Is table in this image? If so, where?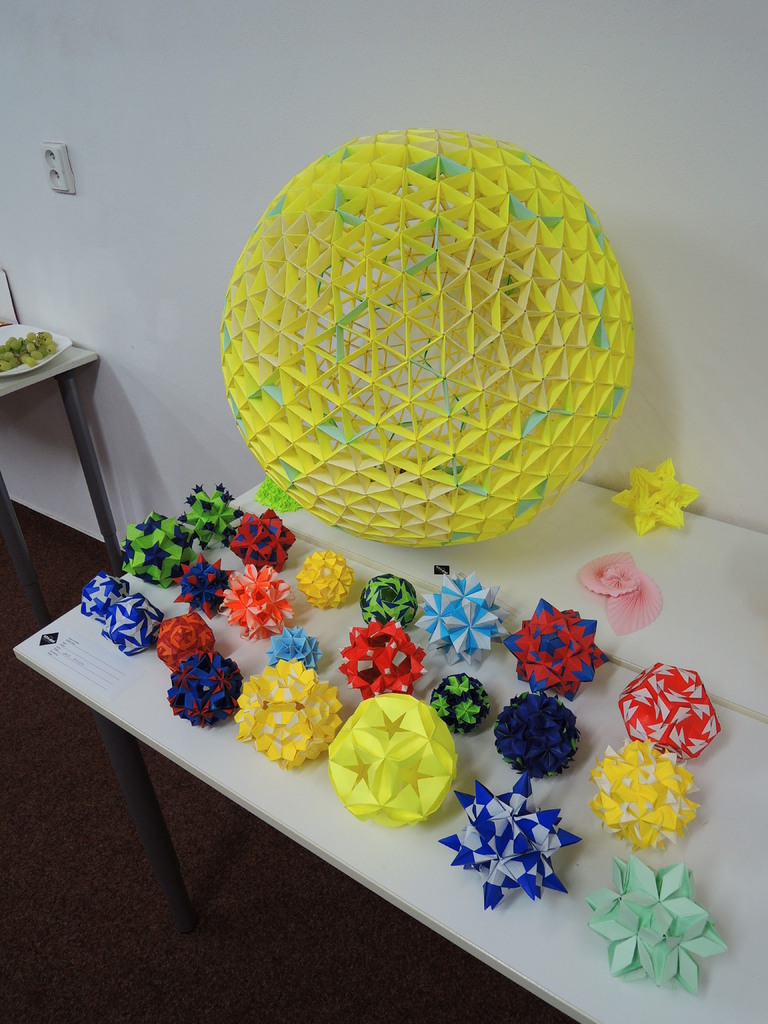
Yes, at <box>25,198,762,991</box>.
